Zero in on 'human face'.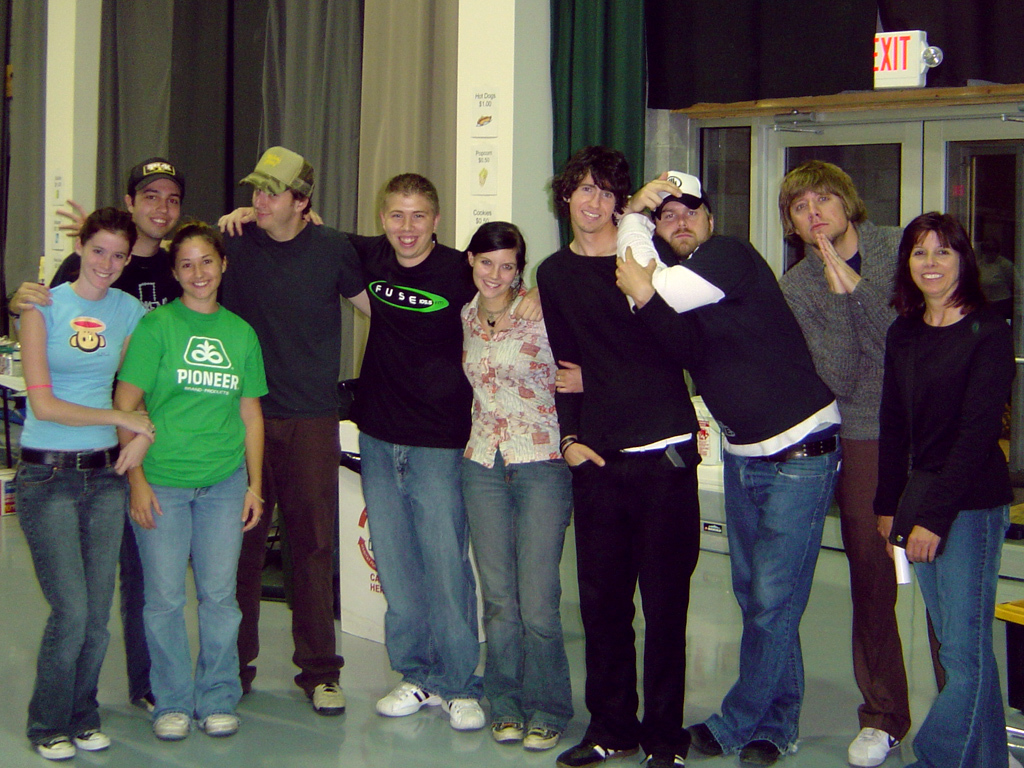
Zeroed in: 174 233 220 301.
